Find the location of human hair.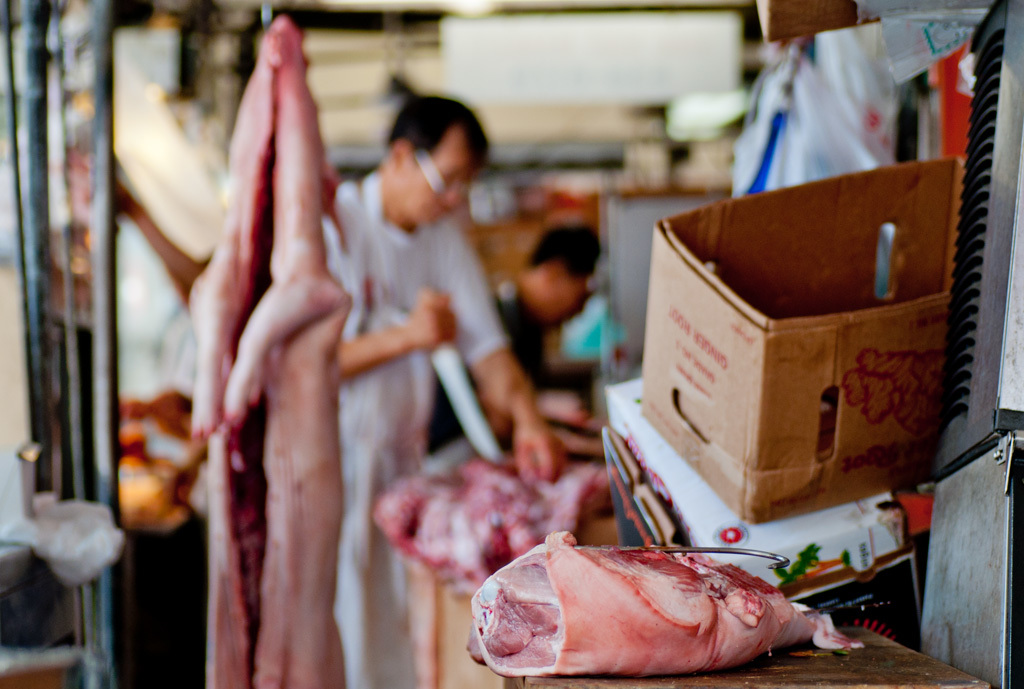
Location: detection(393, 95, 491, 158).
